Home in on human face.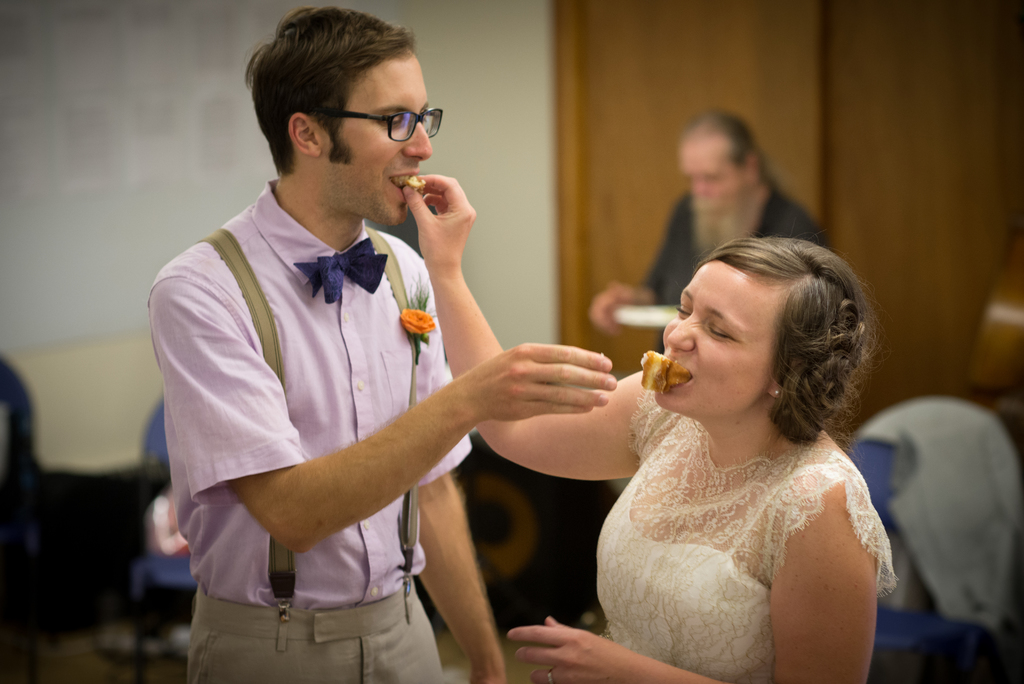
Homed in at 317:47:436:229.
